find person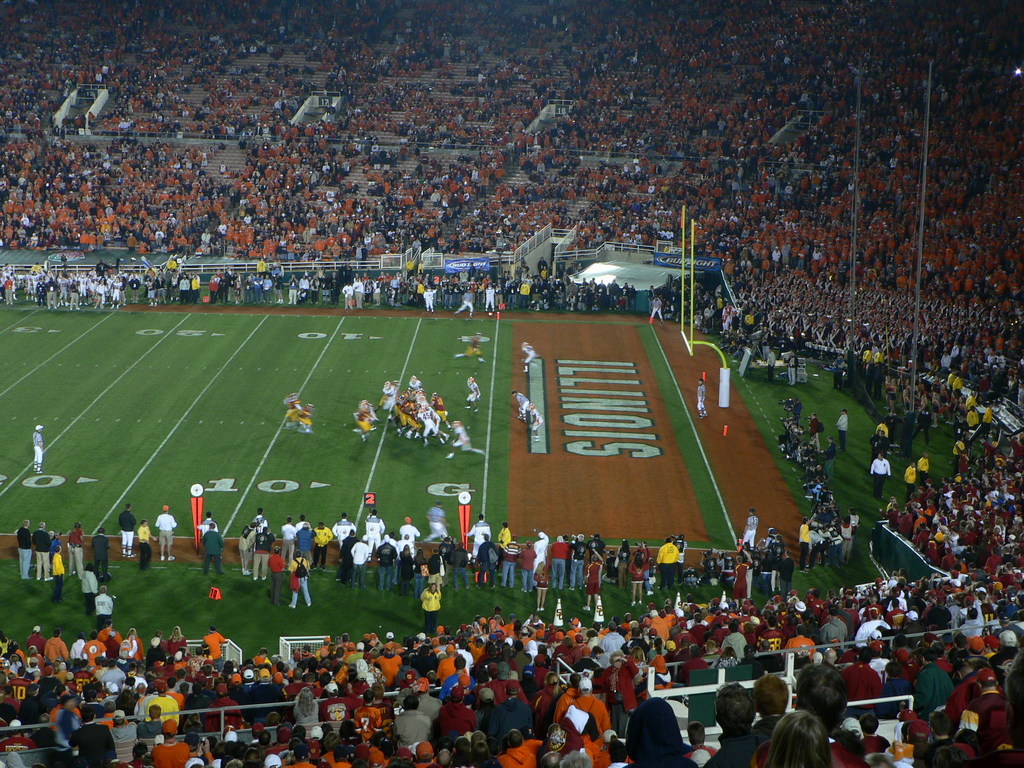
<bbox>158, 507, 173, 563</bbox>
